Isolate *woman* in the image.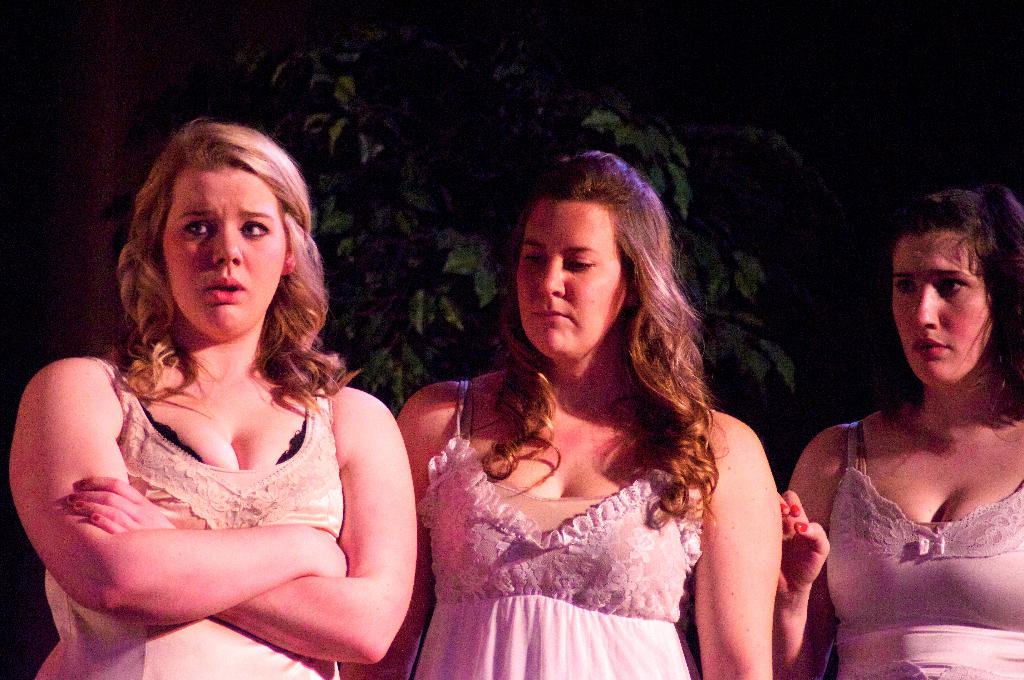
Isolated region: left=390, top=154, right=812, bottom=679.
